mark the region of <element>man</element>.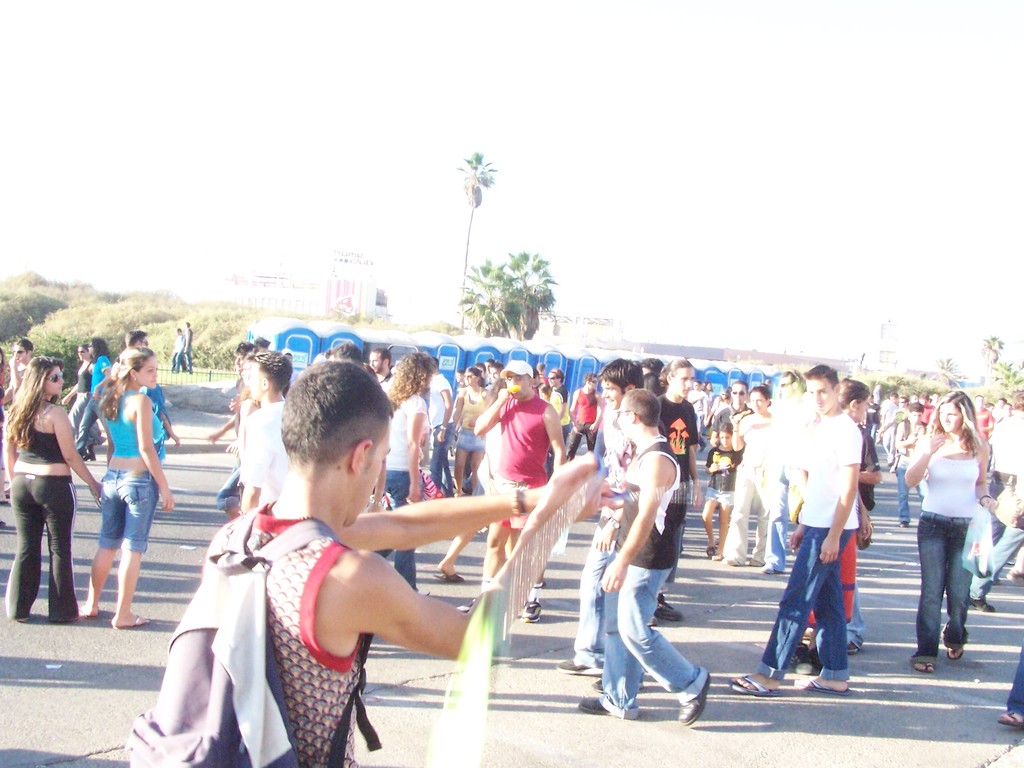
Region: box(973, 394, 995, 451).
